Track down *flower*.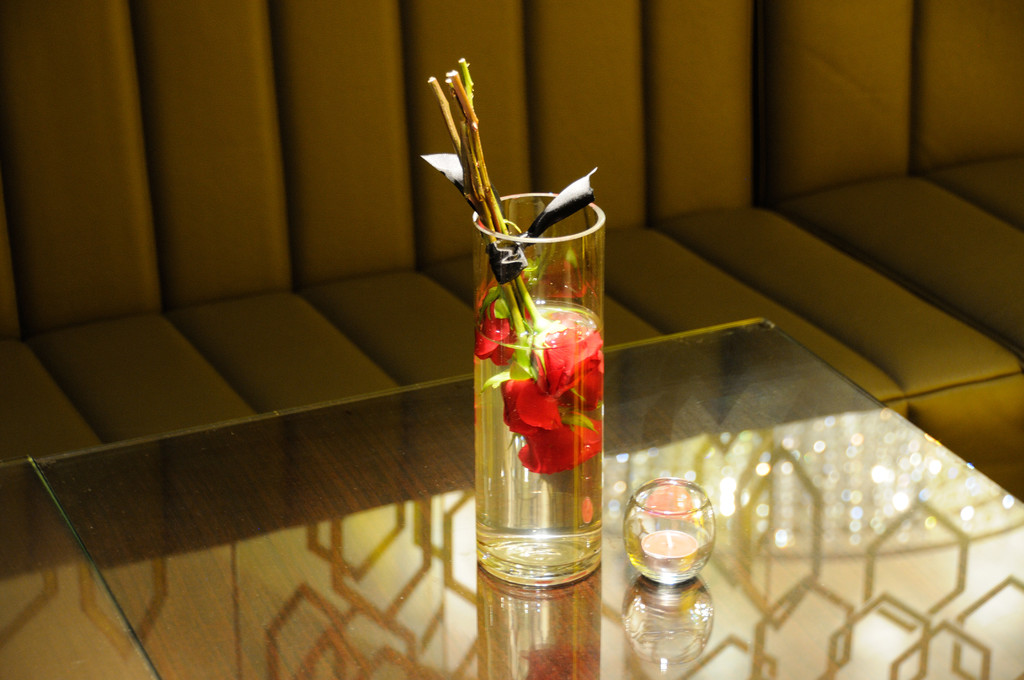
Tracked to rect(514, 408, 602, 482).
